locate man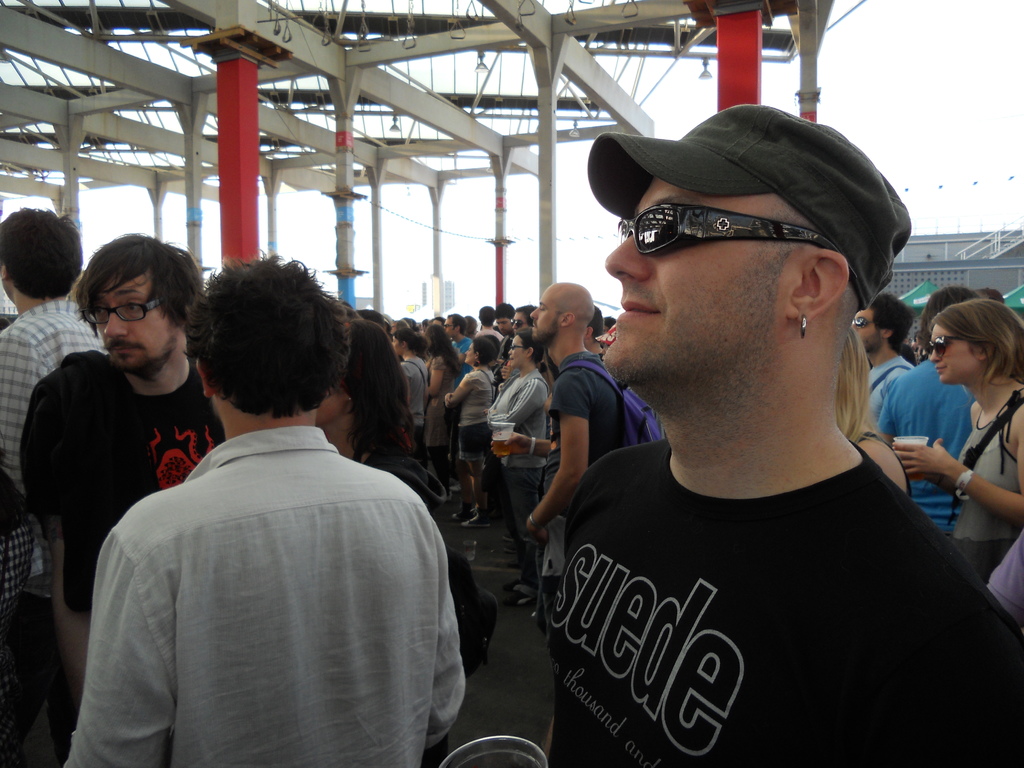
58, 246, 464, 767
